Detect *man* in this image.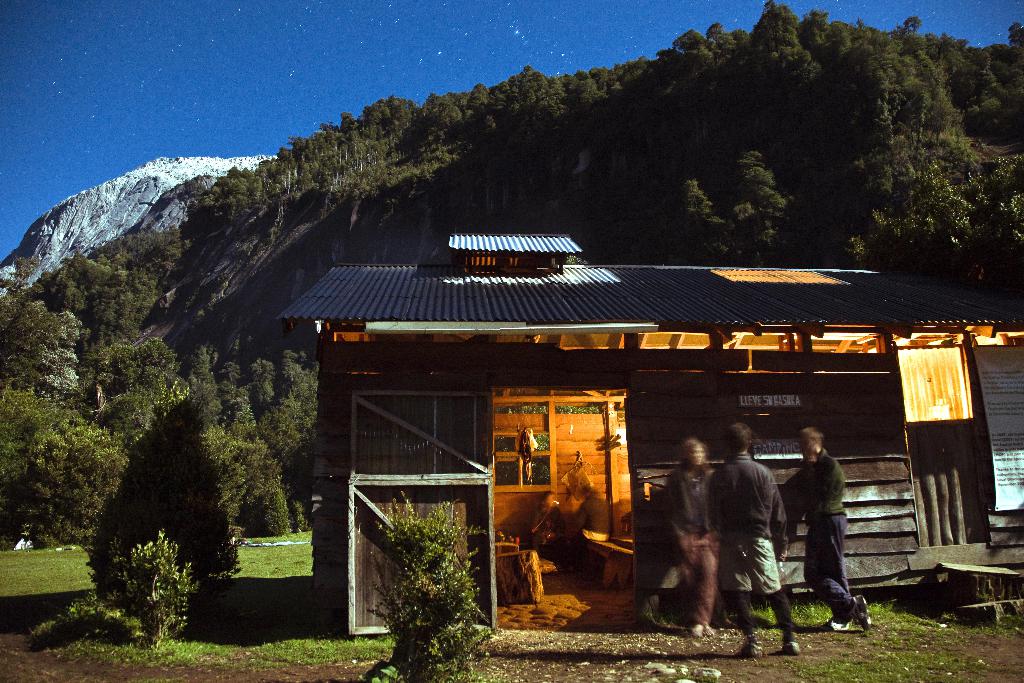
Detection: {"left": 524, "top": 488, "right": 568, "bottom": 575}.
